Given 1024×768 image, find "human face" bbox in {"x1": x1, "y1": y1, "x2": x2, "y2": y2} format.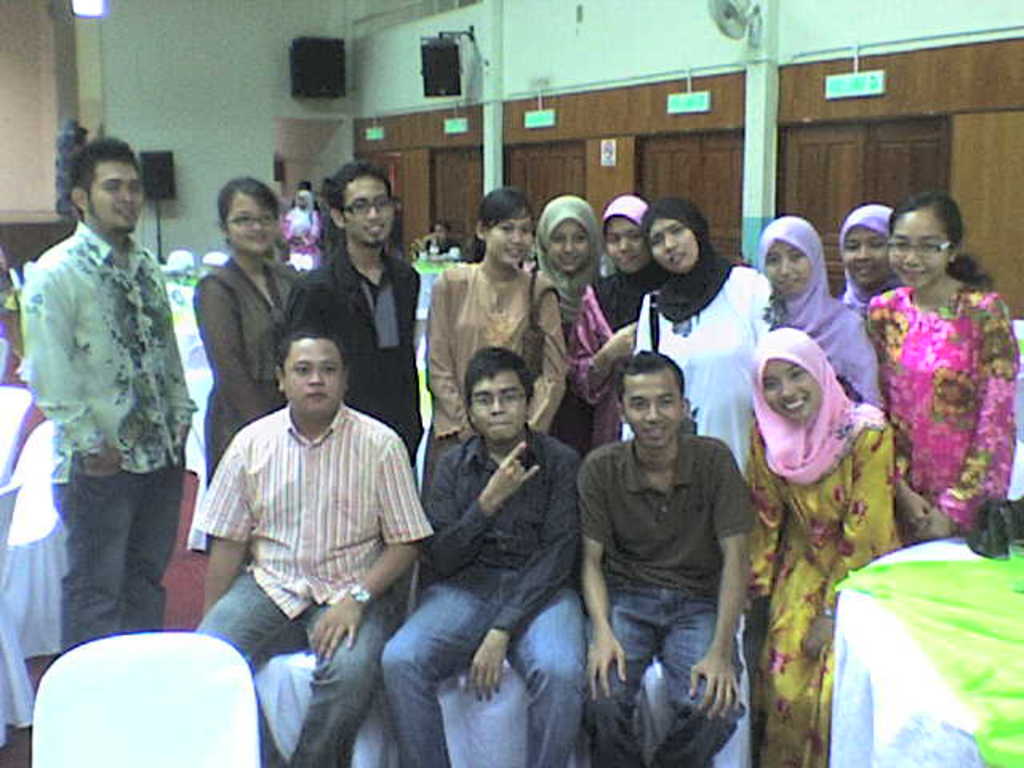
{"x1": 651, "y1": 216, "x2": 699, "y2": 275}.
